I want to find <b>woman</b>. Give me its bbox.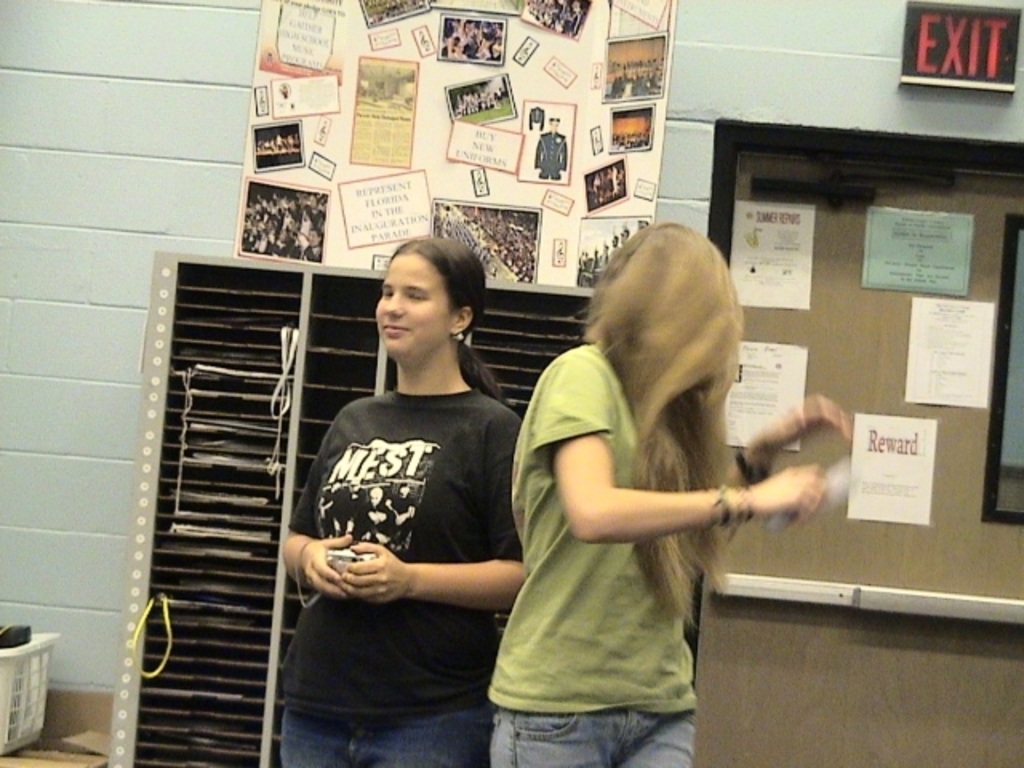
locate(483, 219, 853, 763).
